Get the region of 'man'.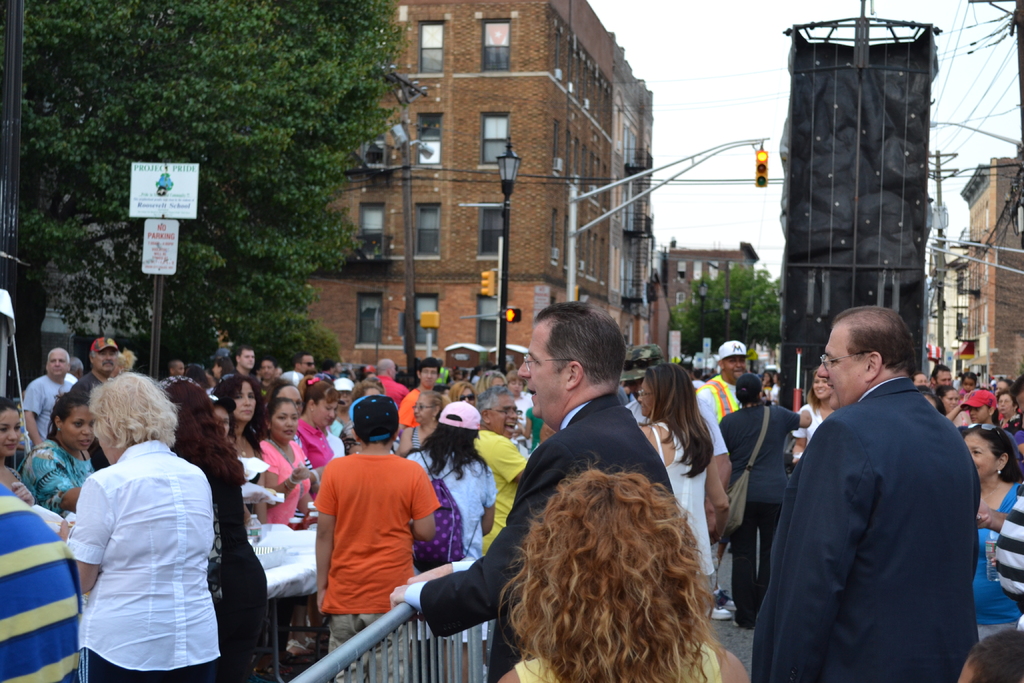
<region>382, 294, 678, 682</region>.
